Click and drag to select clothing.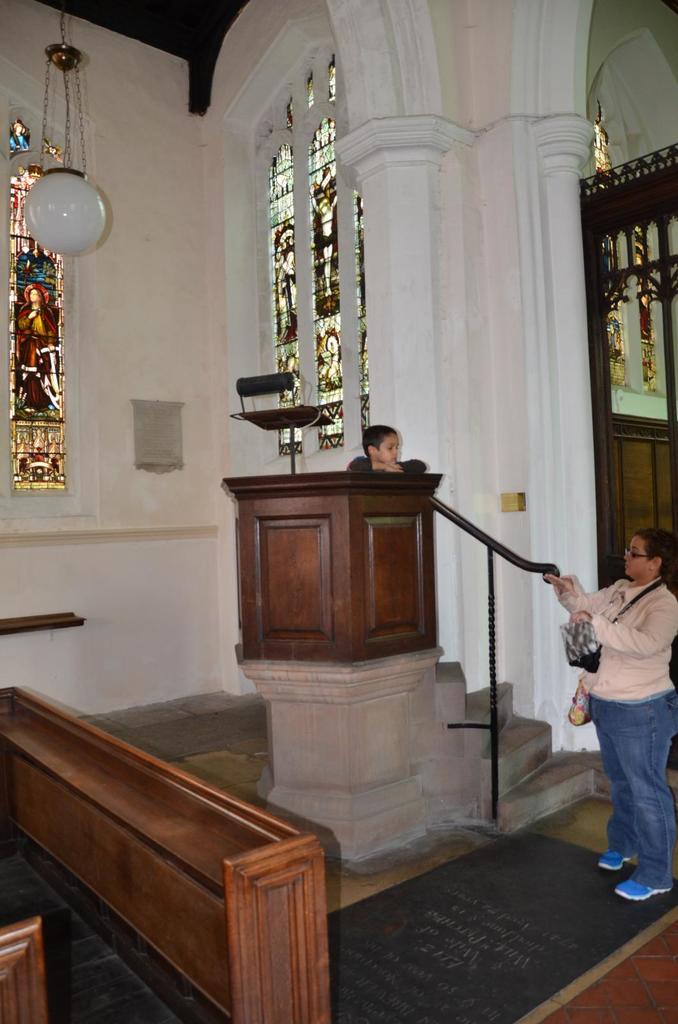
Selection: {"x1": 343, "y1": 459, "x2": 426, "y2": 475}.
